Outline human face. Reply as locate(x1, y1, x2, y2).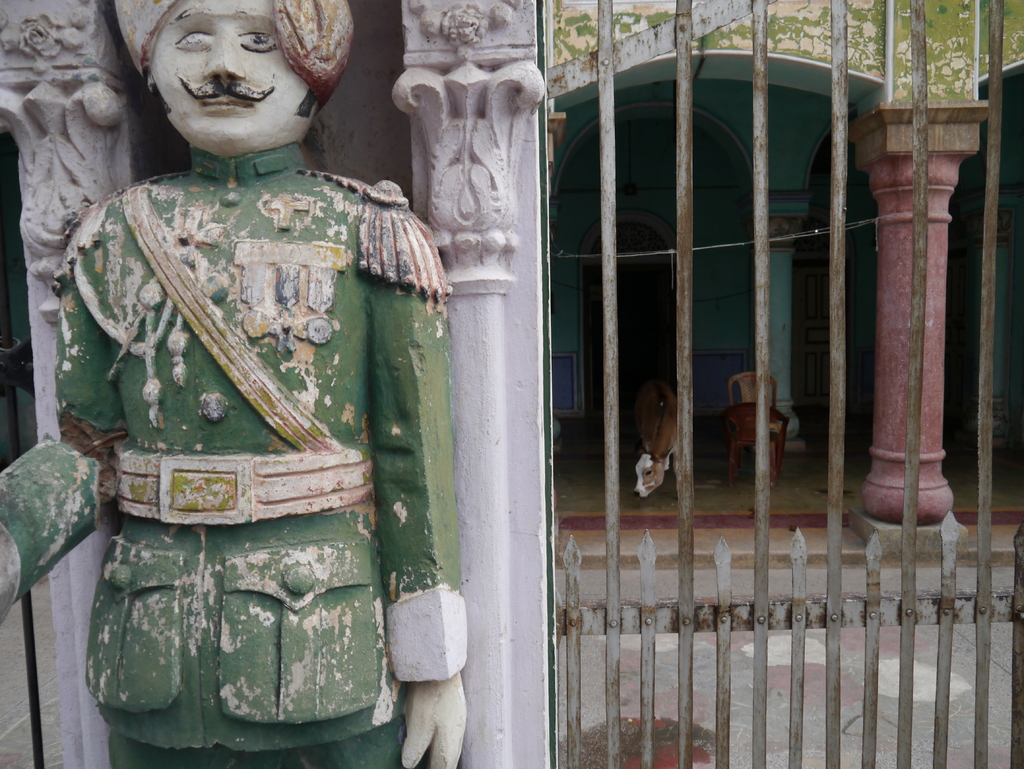
locate(151, 0, 310, 147).
